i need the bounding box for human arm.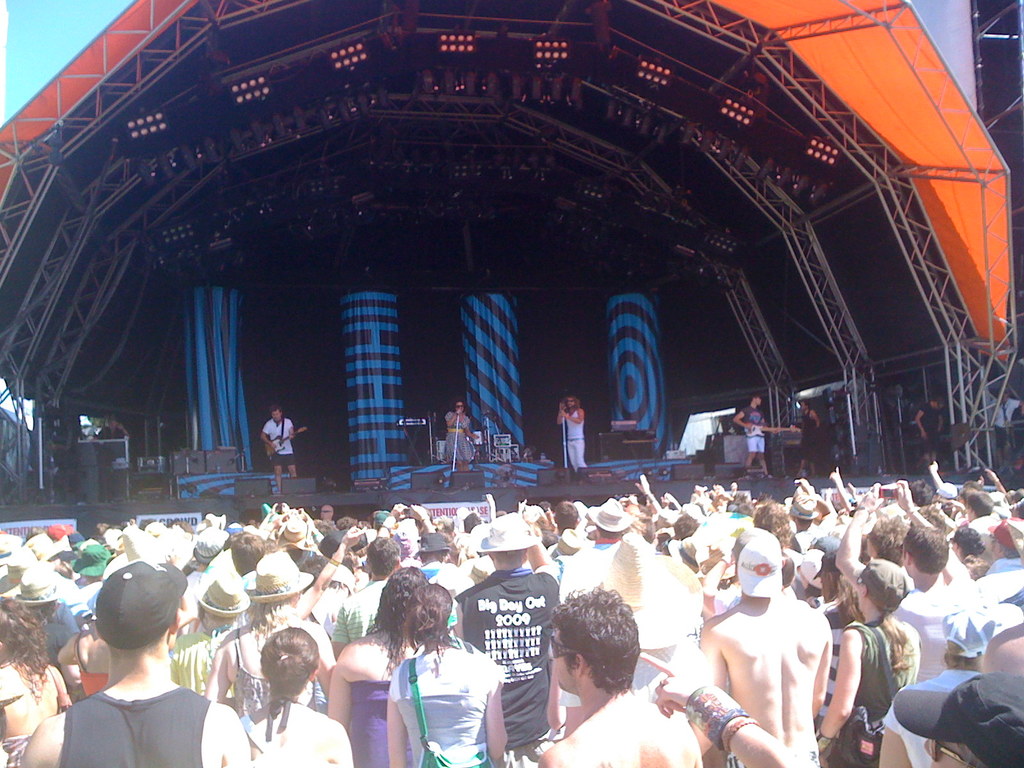
Here it is: detection(733, 407, 756, 430).
